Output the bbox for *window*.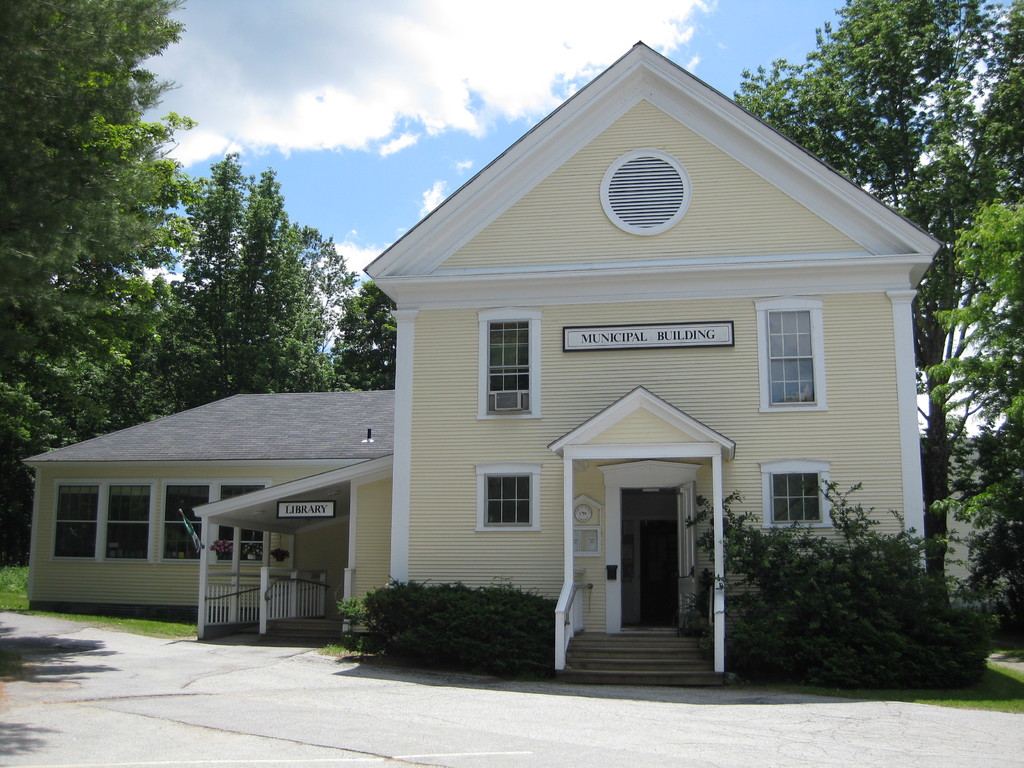
756:458:831:529.
